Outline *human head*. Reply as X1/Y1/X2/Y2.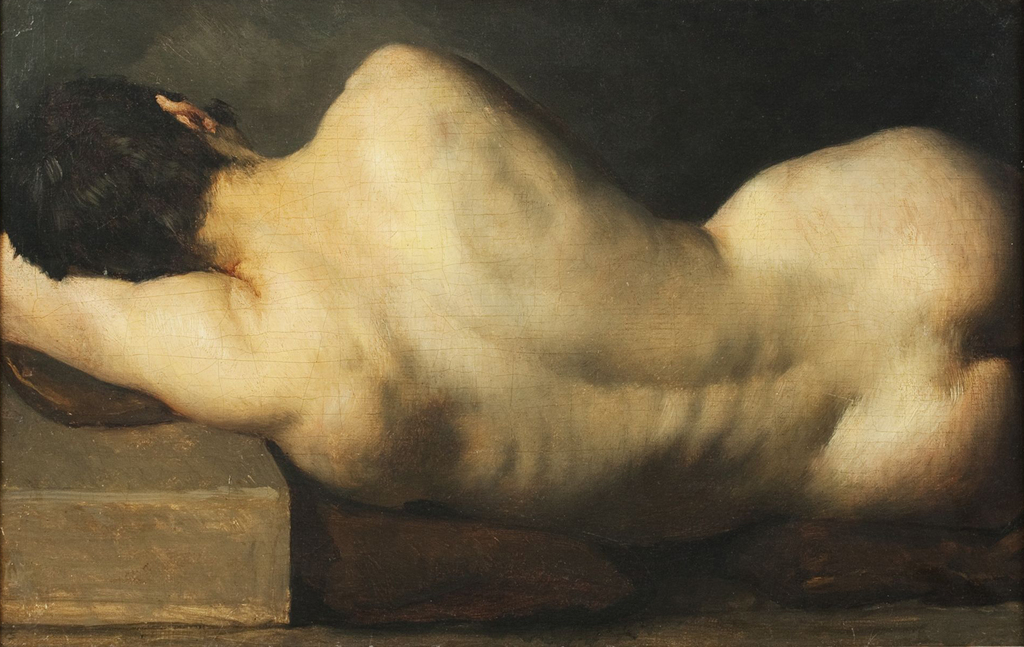
18/70/260/306.
